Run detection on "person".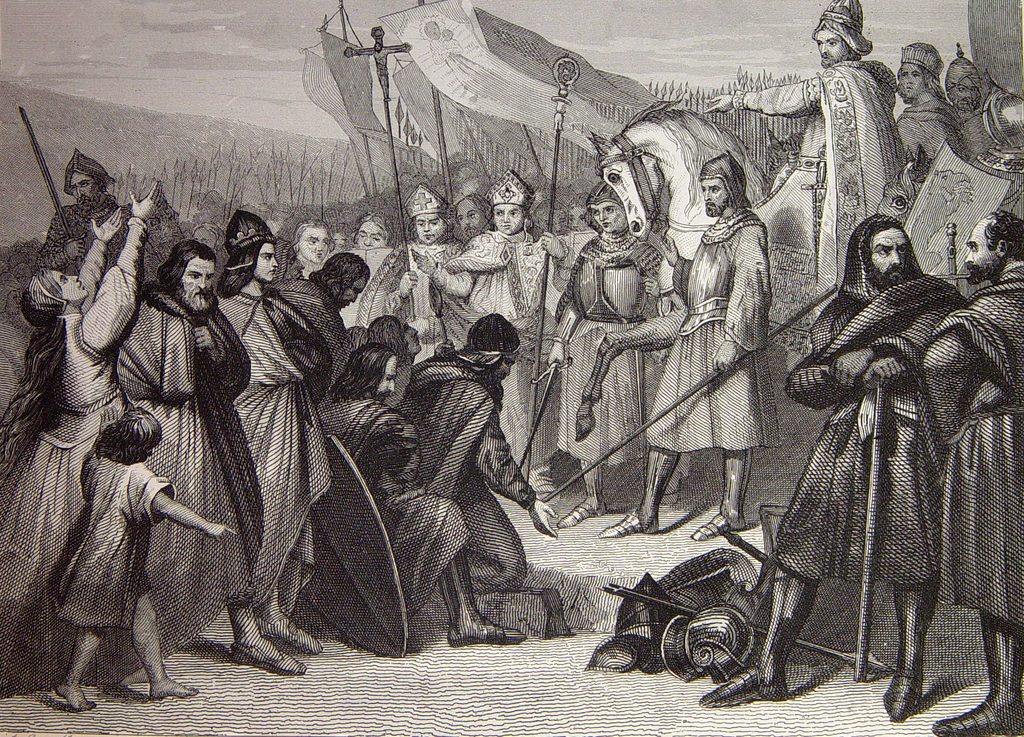
Result: x1=312, y1=343, x2=552, y2=643.
